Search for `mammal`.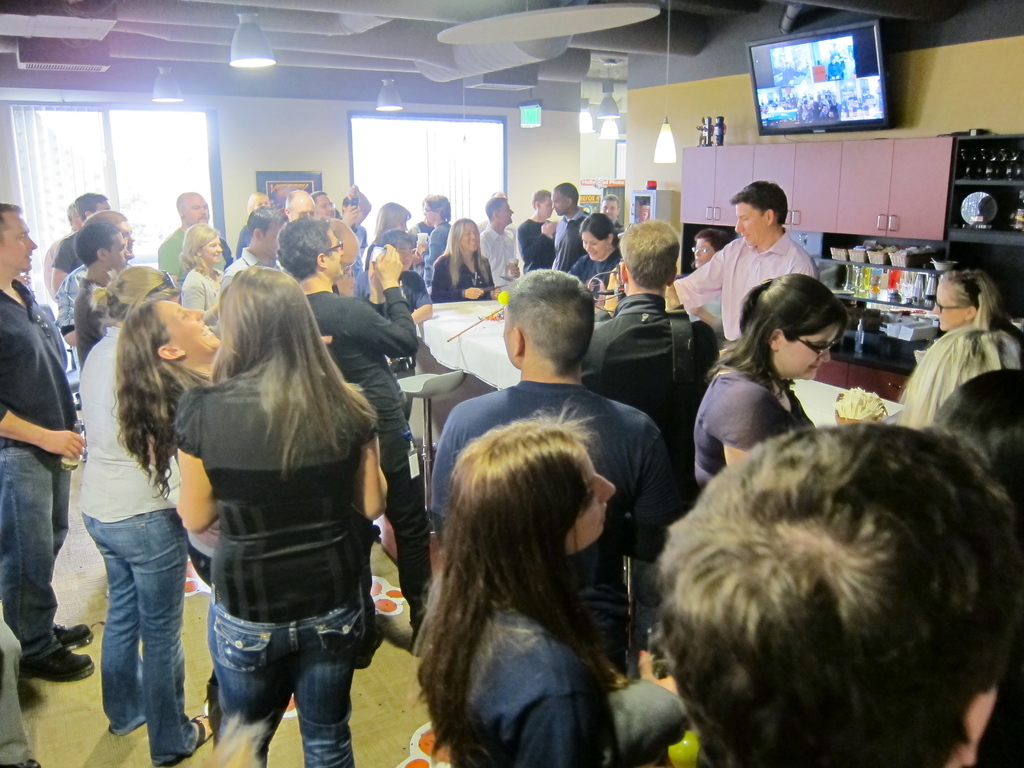
Found at detection(369, 205, 415, 244).
